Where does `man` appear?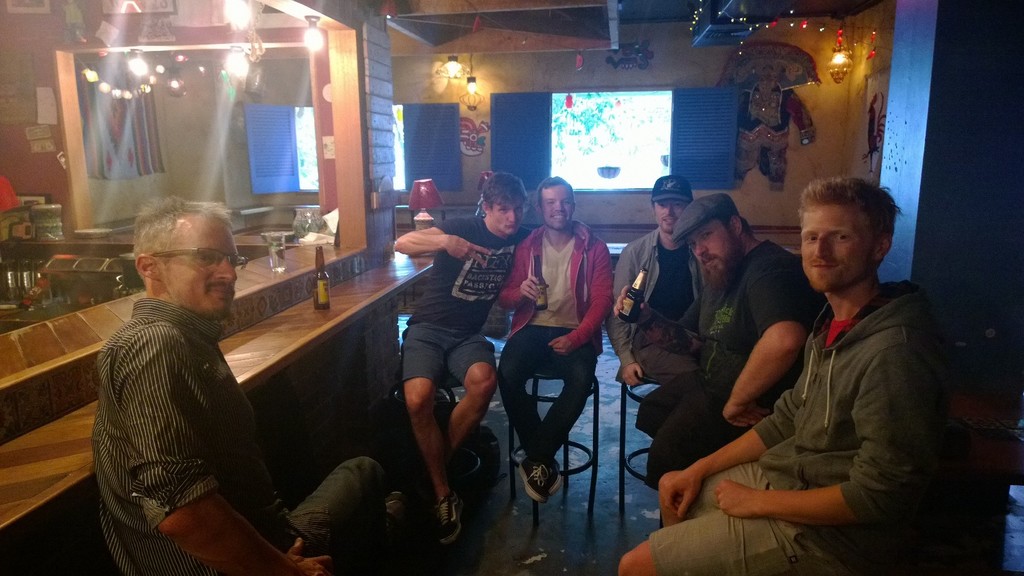
Appears at (623, 182, 830, 499).
